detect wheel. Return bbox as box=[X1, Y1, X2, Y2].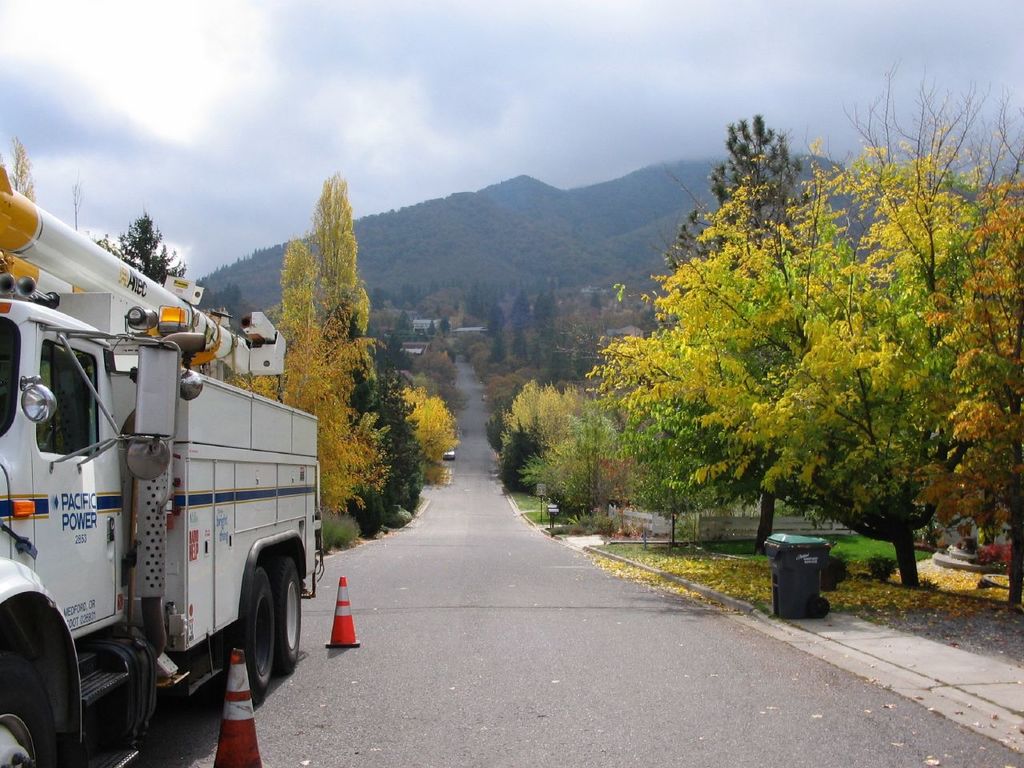
box=[808, 596, 830, 618].
